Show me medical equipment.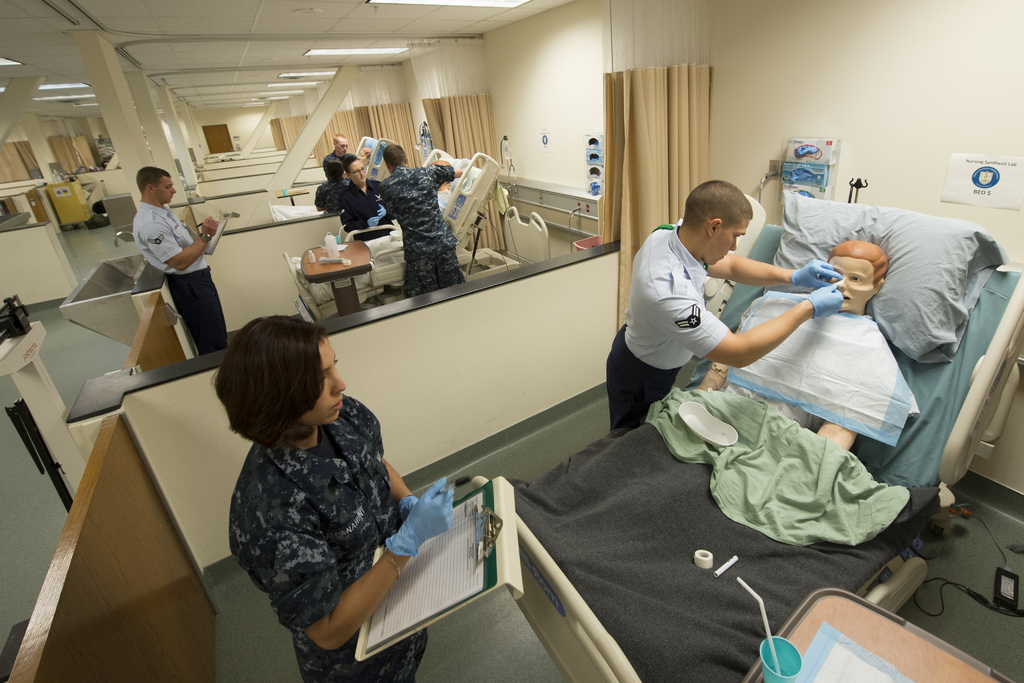
medical equipment is here: select_region(490, 131, 518, 222).
